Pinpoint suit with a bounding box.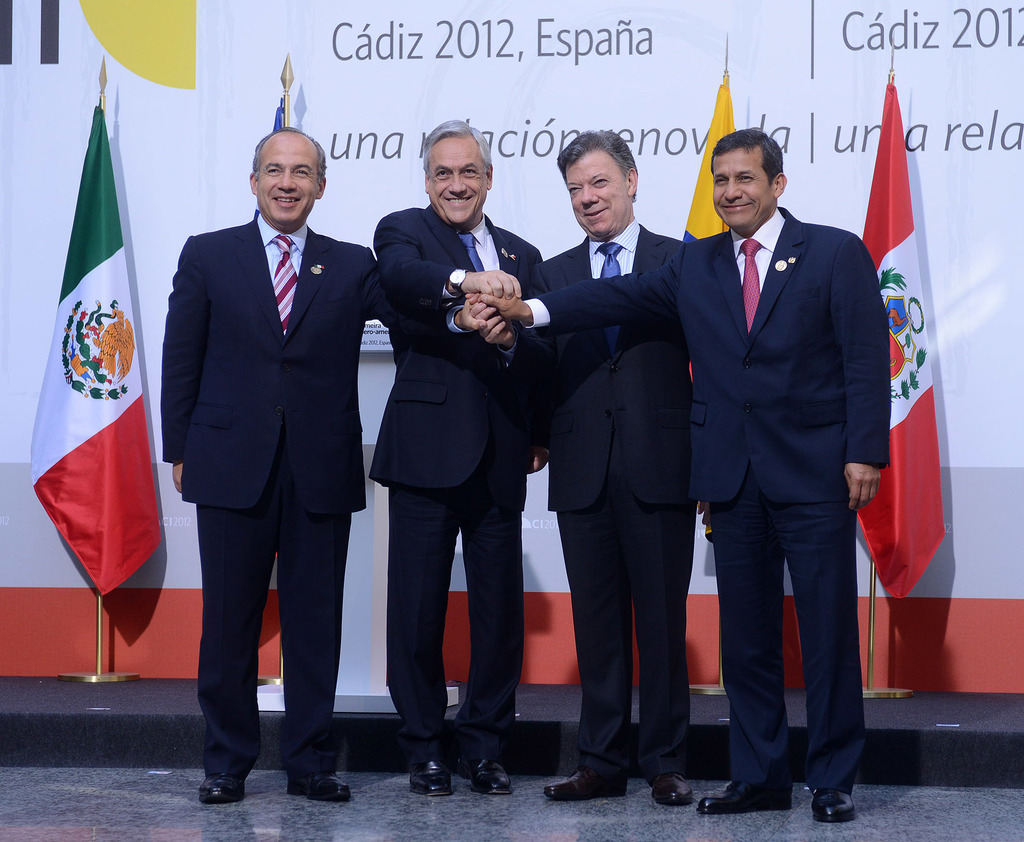
locate(498, 222, 687, 771).
